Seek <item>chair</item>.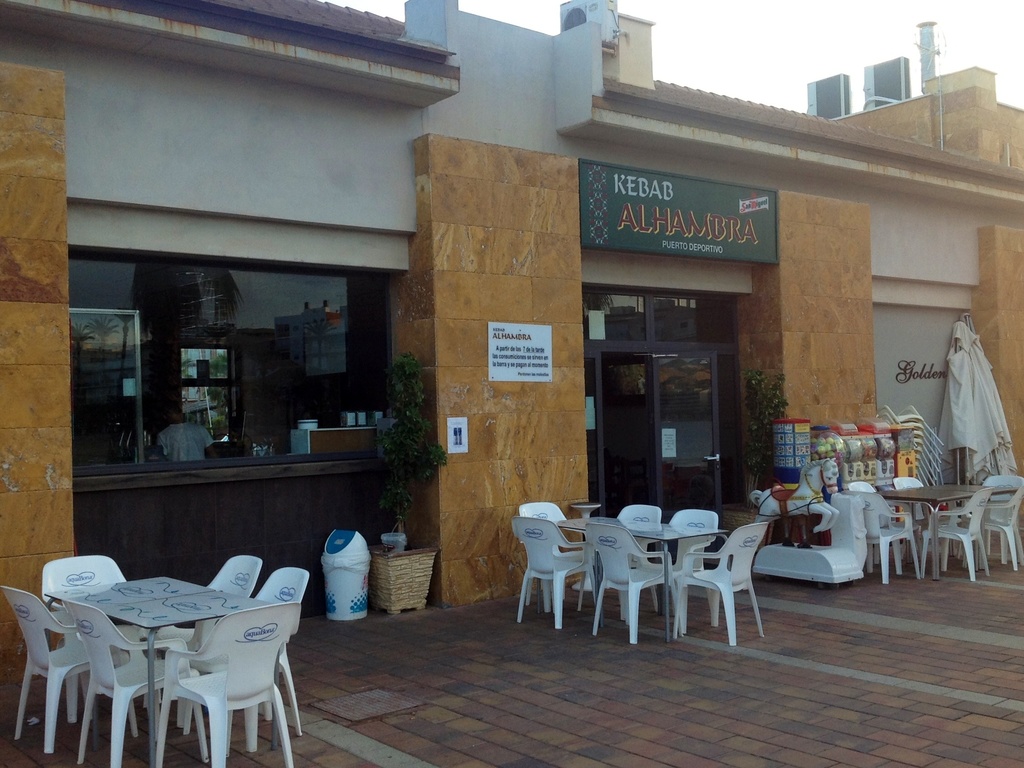
box=[154, 602, 303, 767].
